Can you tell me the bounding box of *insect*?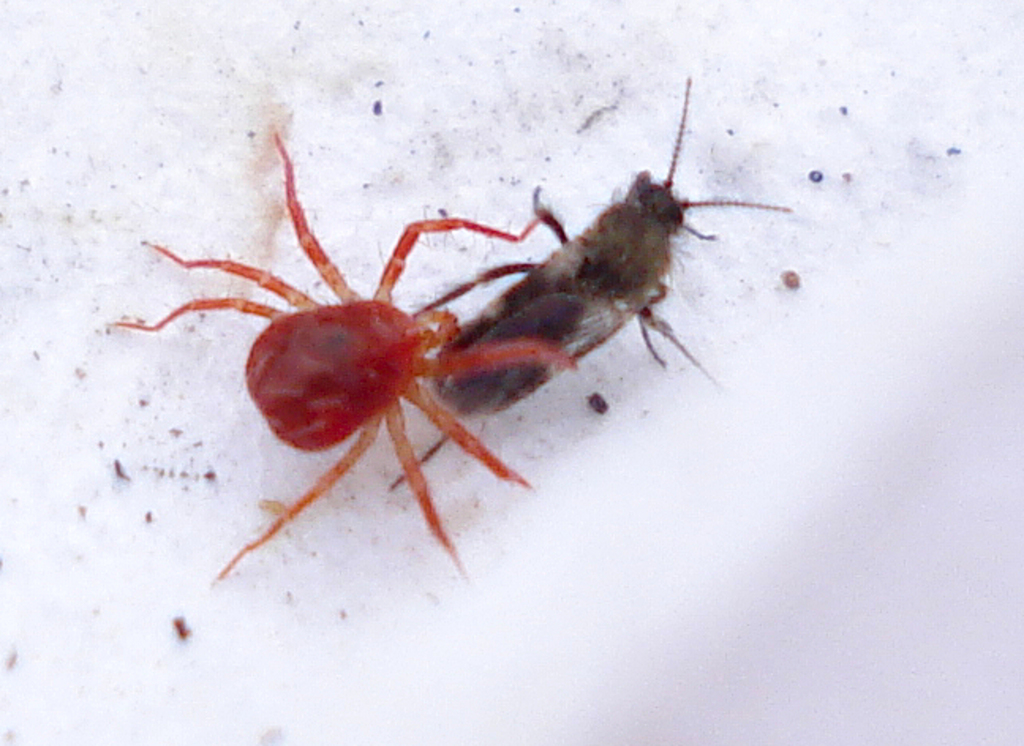
left=382, top=82, right=792, bottom=493.
